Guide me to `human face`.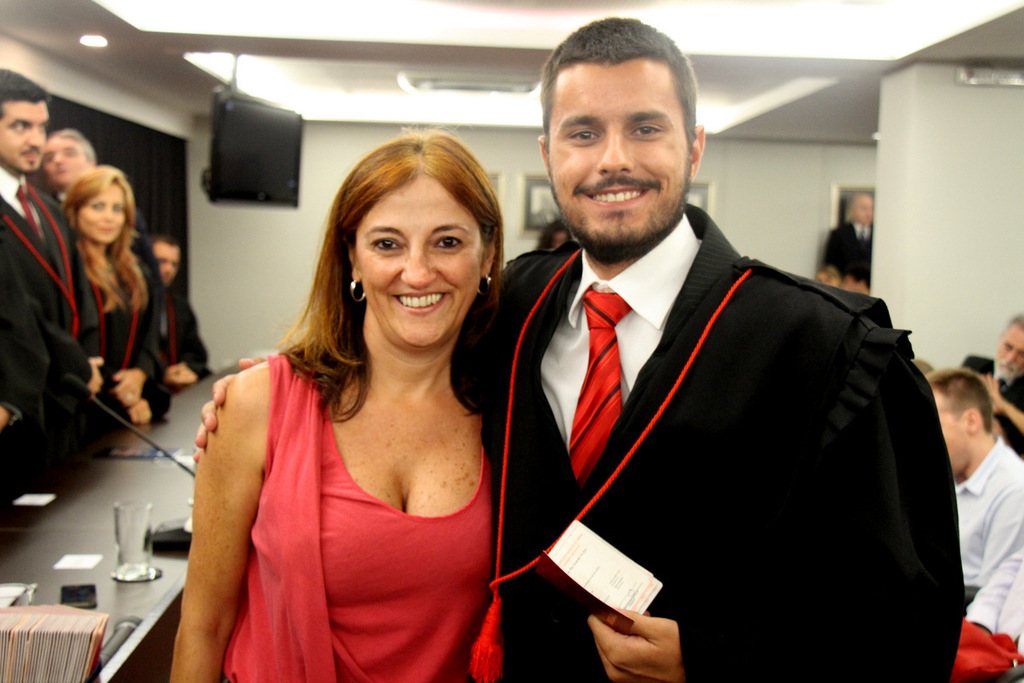
Guidance: box(852, 193, 876, 219).
